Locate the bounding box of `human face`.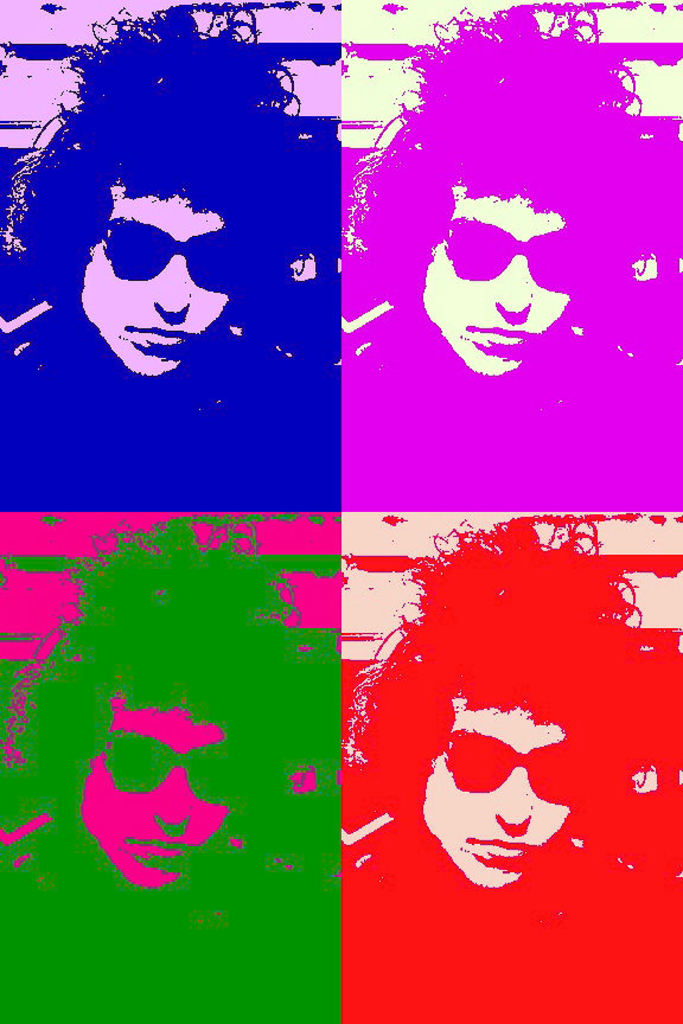
Bounding box: <box>422,716,581,890</box>.
